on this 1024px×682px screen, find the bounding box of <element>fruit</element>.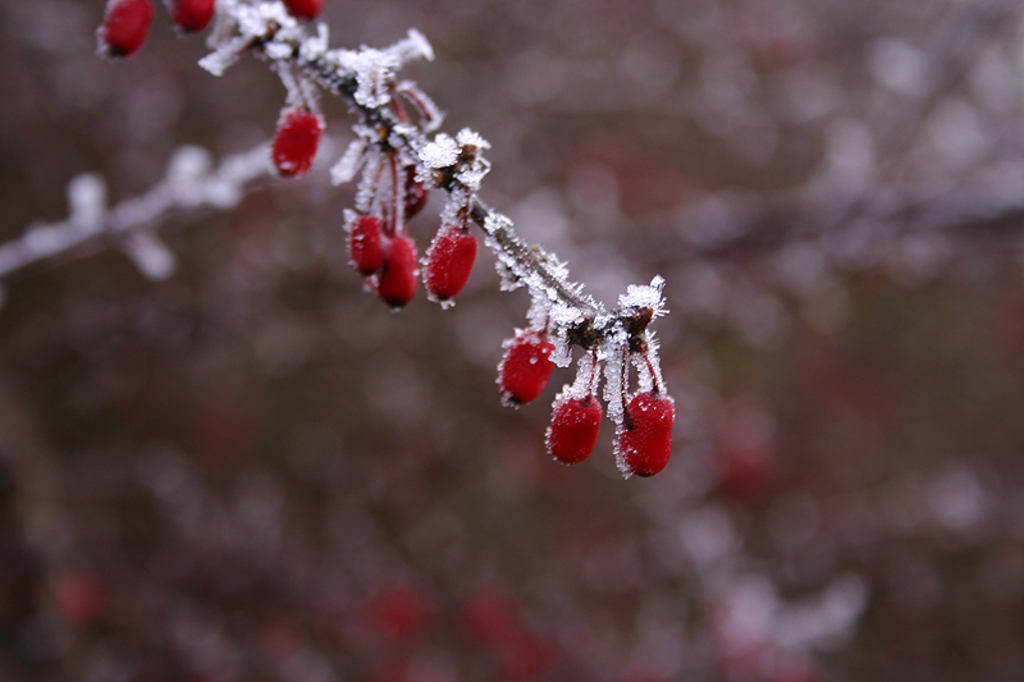
Bounding box: bbox=[372, 233, 412, 306].
